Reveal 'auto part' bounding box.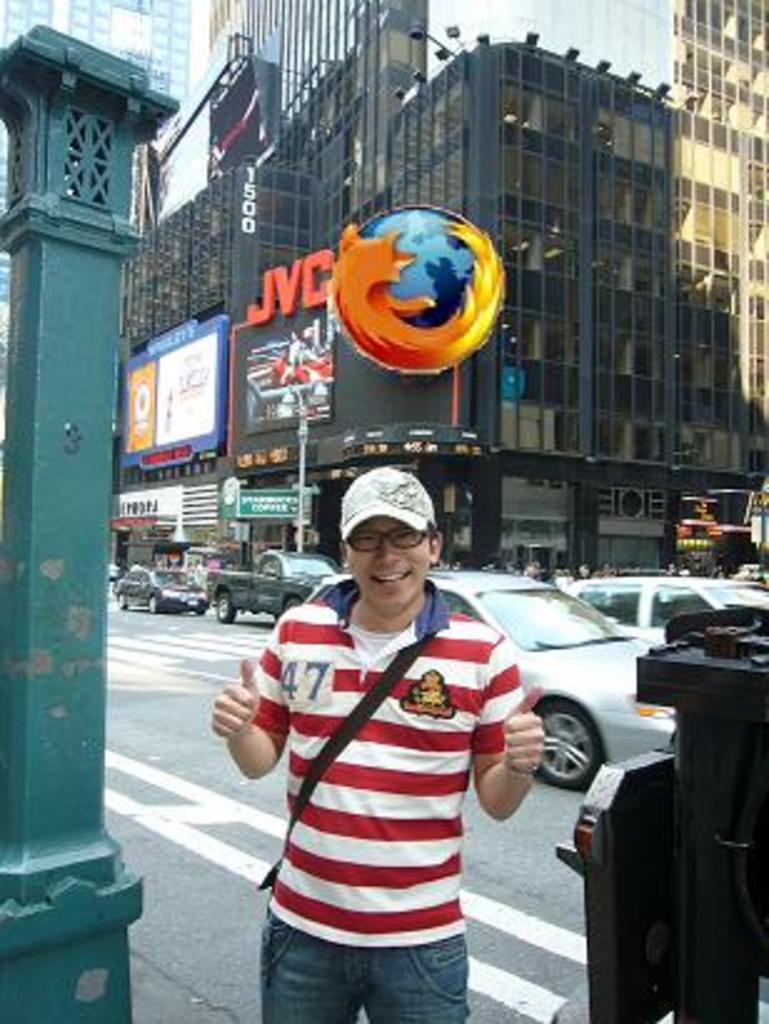
Revealed: crop(417, 557, 532, 614).
